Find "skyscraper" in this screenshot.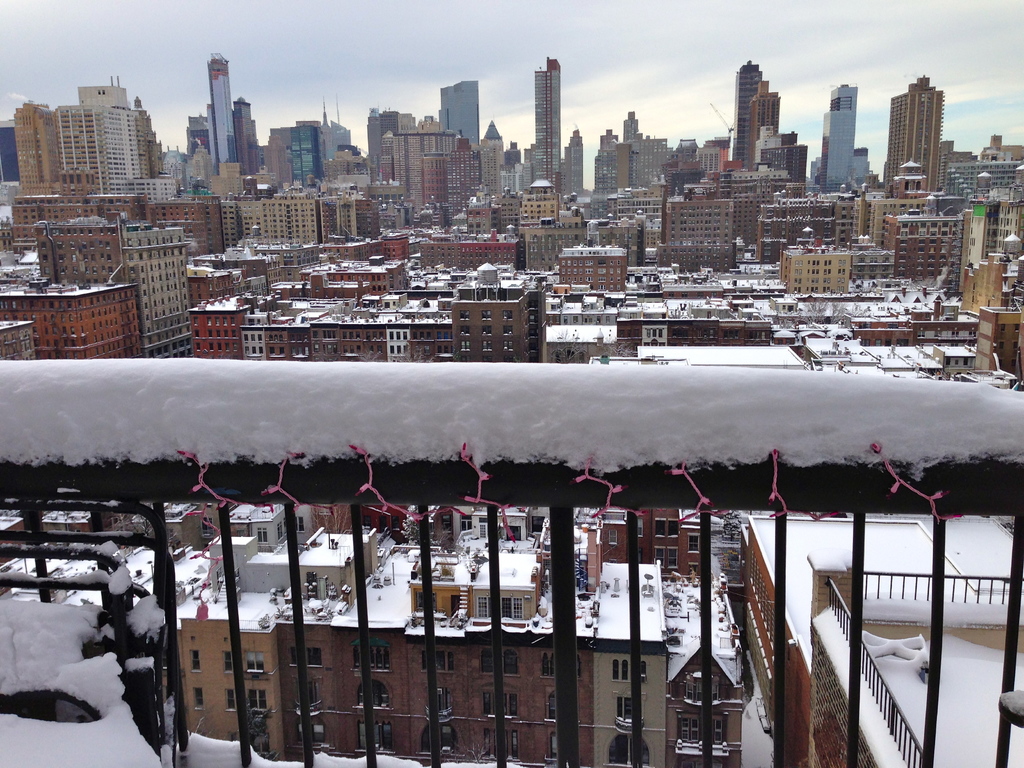
The bounding box for "skyscraper" is [x1=323, y1=103, x2=329, y2=156].
